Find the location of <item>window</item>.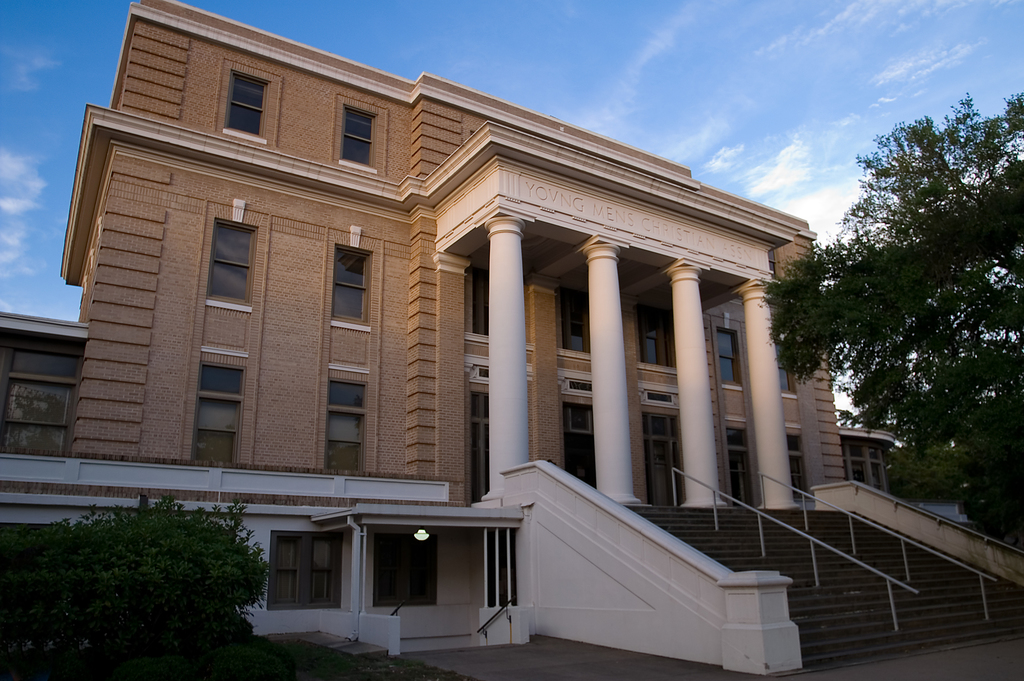
Location: <region>207, 220, 259, 303</region>.
